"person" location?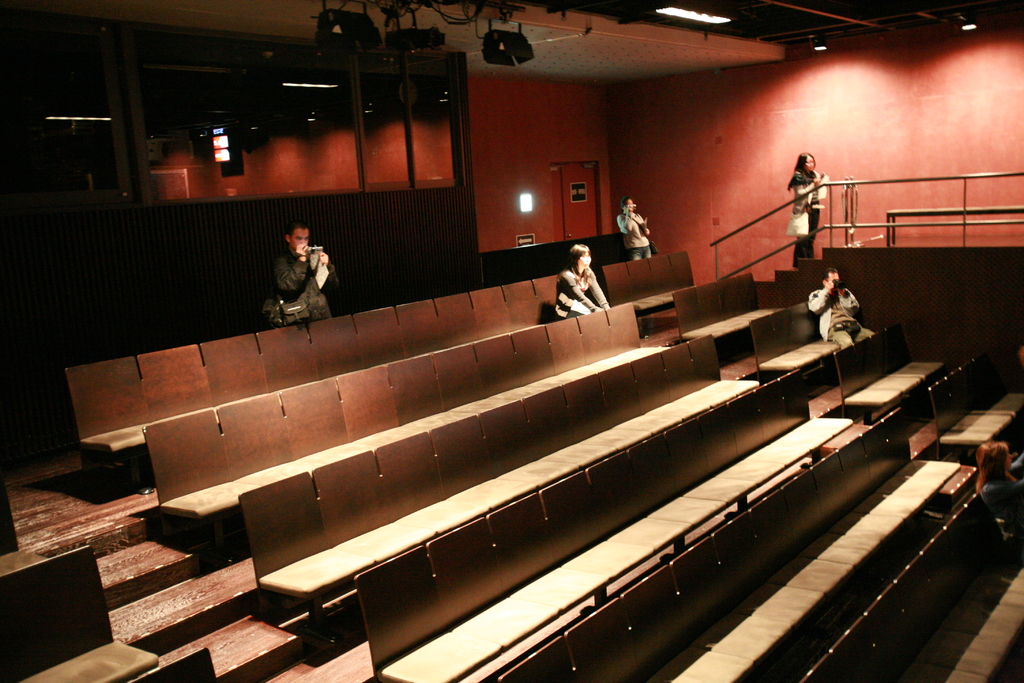
[810,264,867,353]
